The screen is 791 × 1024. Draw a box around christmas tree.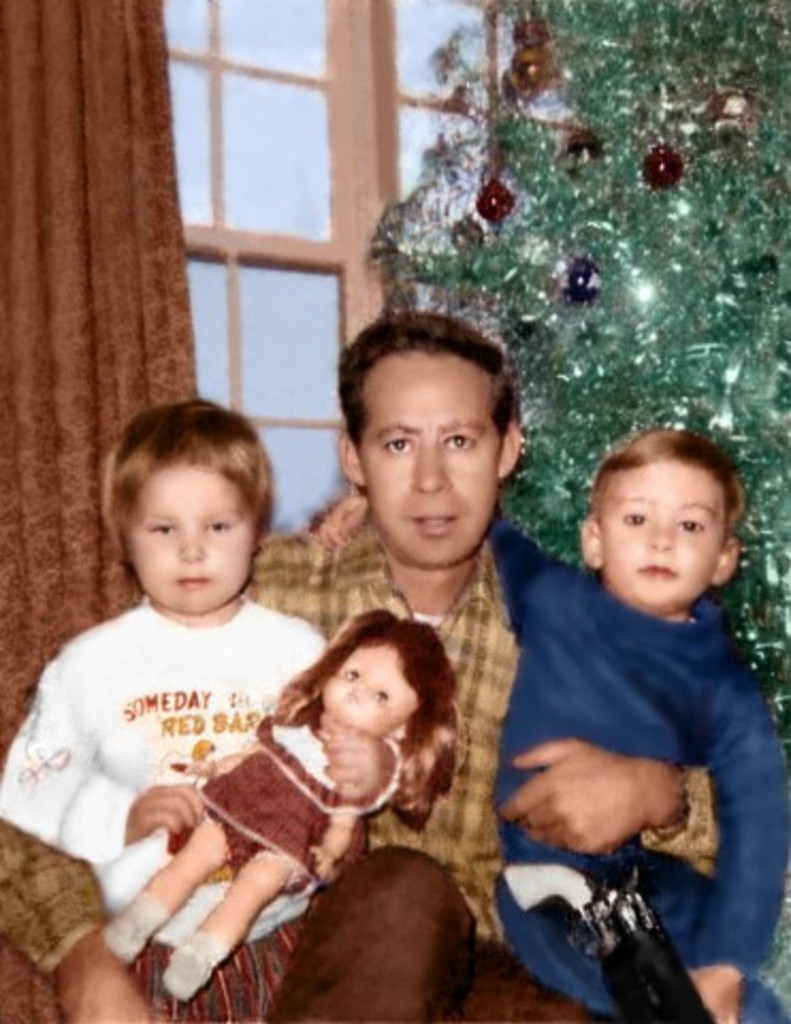
pyautogui.locateOnScreen(371, 0, 789, 969).
